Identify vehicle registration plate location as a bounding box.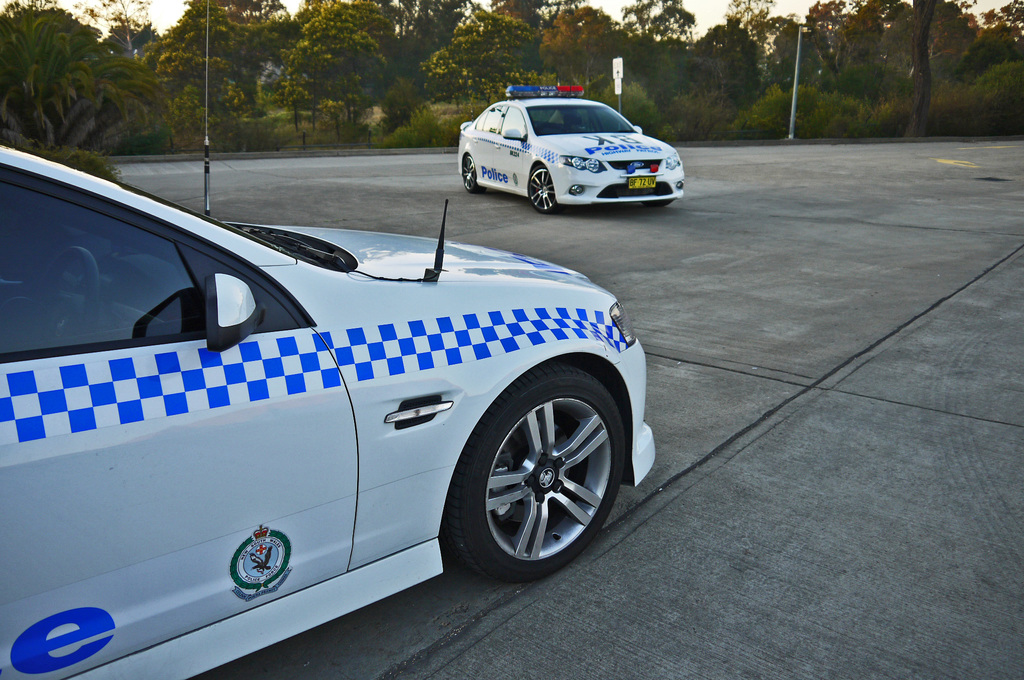
locate(626, 175, 654, 190).
